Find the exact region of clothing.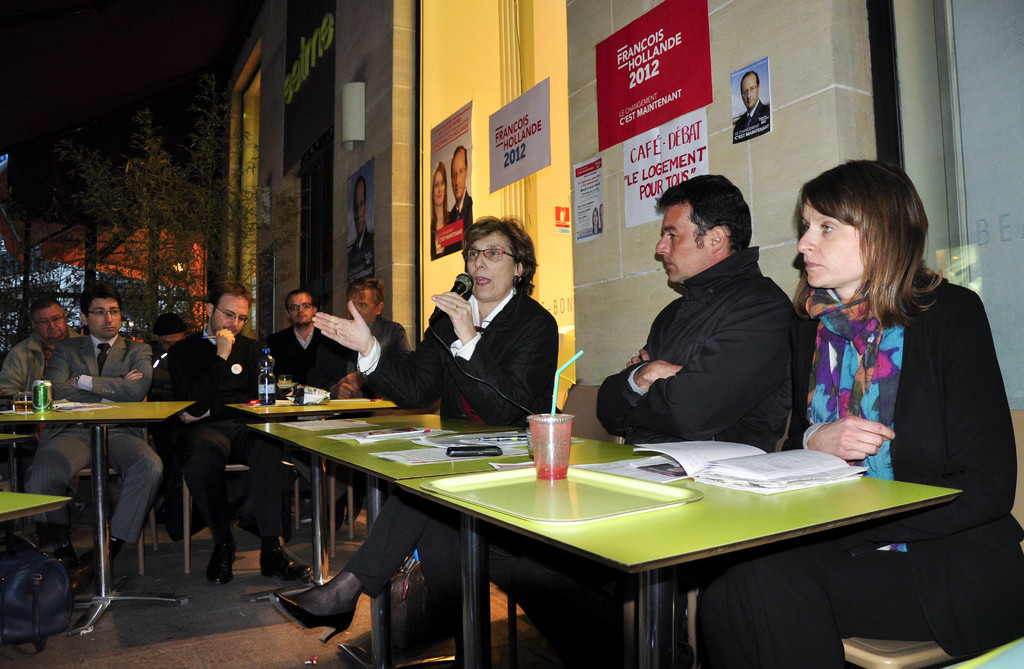
Exact region: bbox(731, 98, 772, 138).
